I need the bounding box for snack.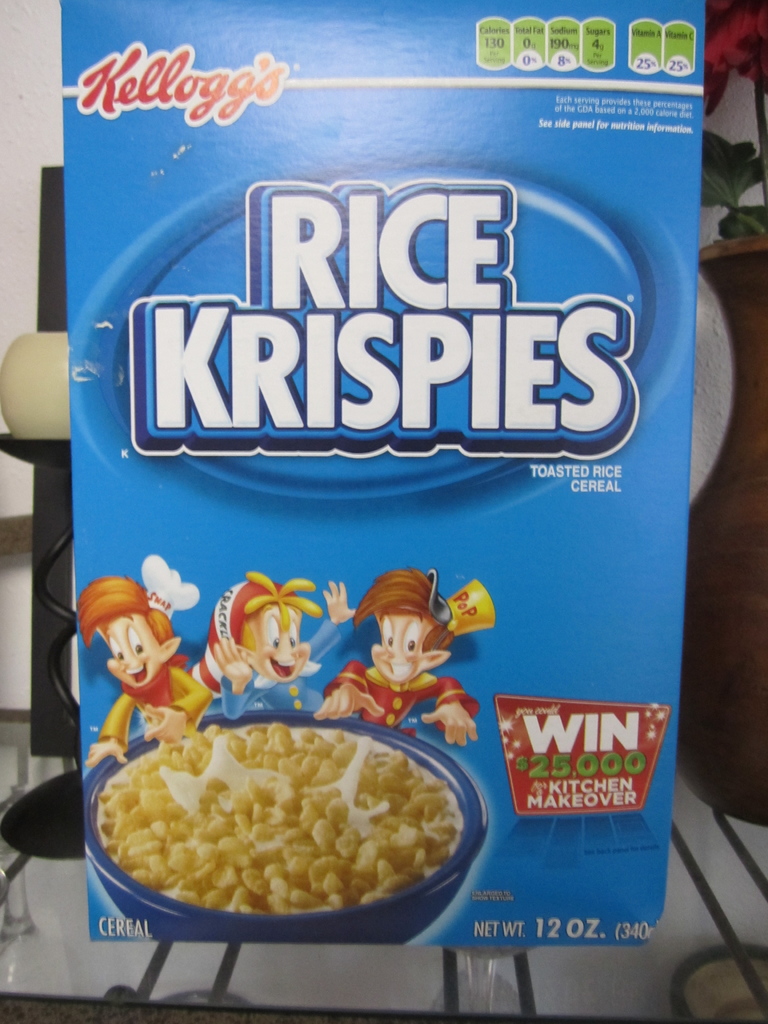
Here it is: BBox(383, 678, 410, 736).
